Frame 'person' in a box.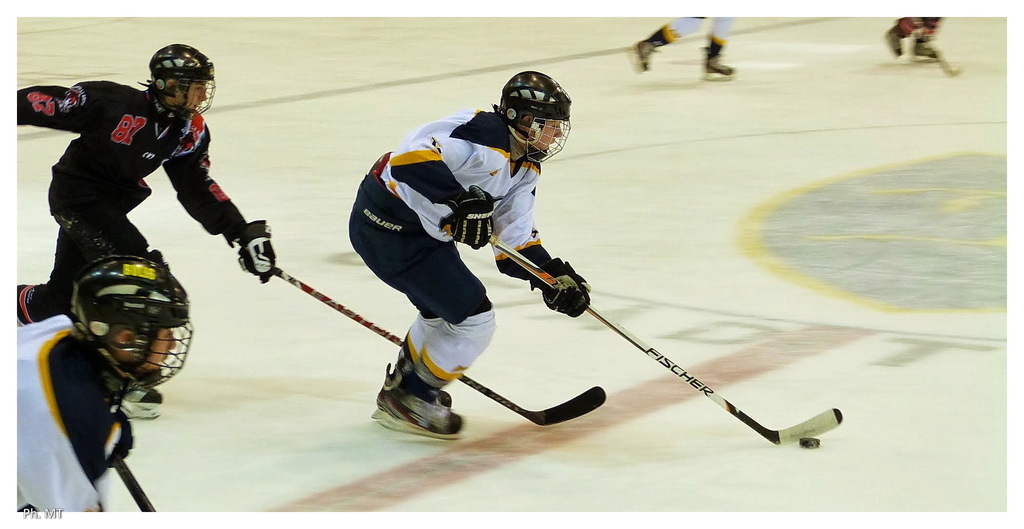
886 17 941 59.
